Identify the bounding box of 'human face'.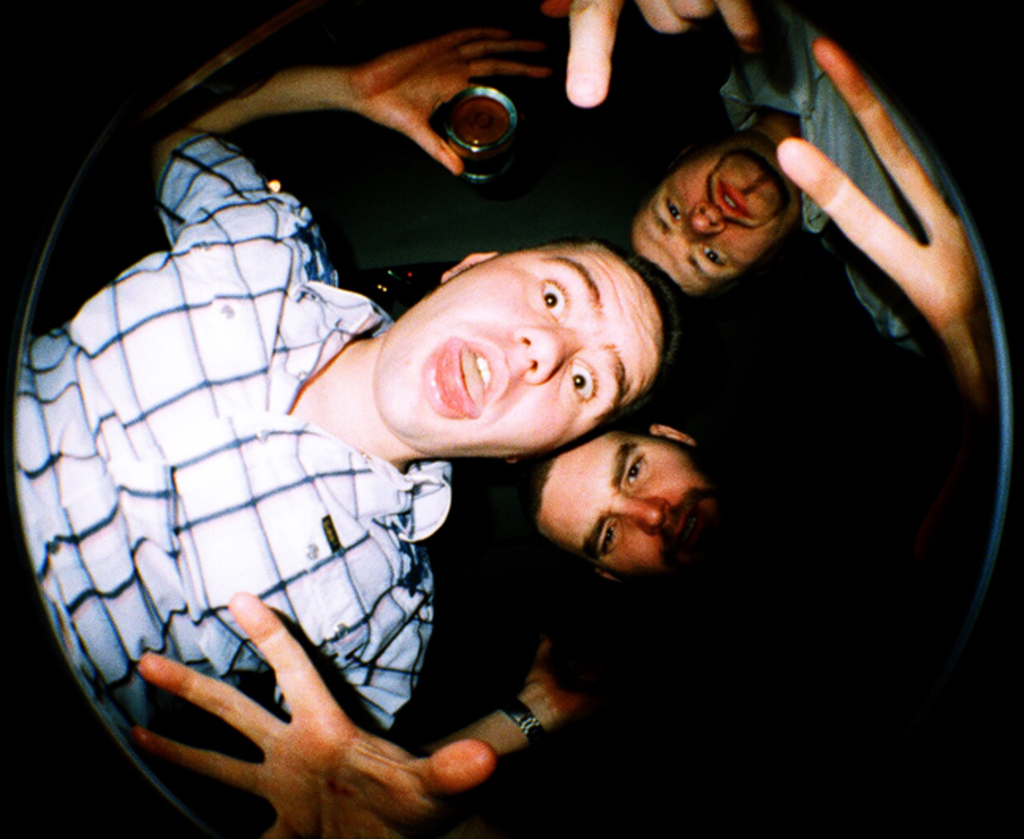
(375, 237, 658, 456).
